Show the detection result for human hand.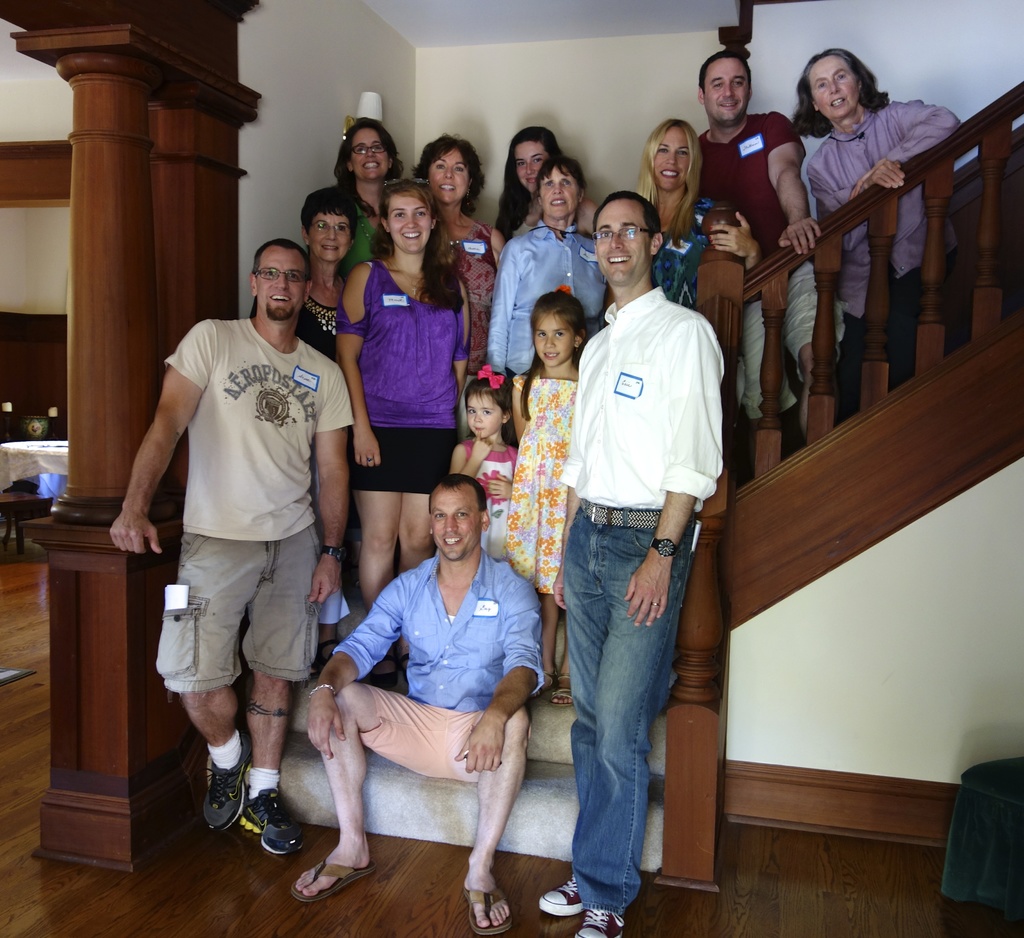
bbox(107, 512, 166, 557).
